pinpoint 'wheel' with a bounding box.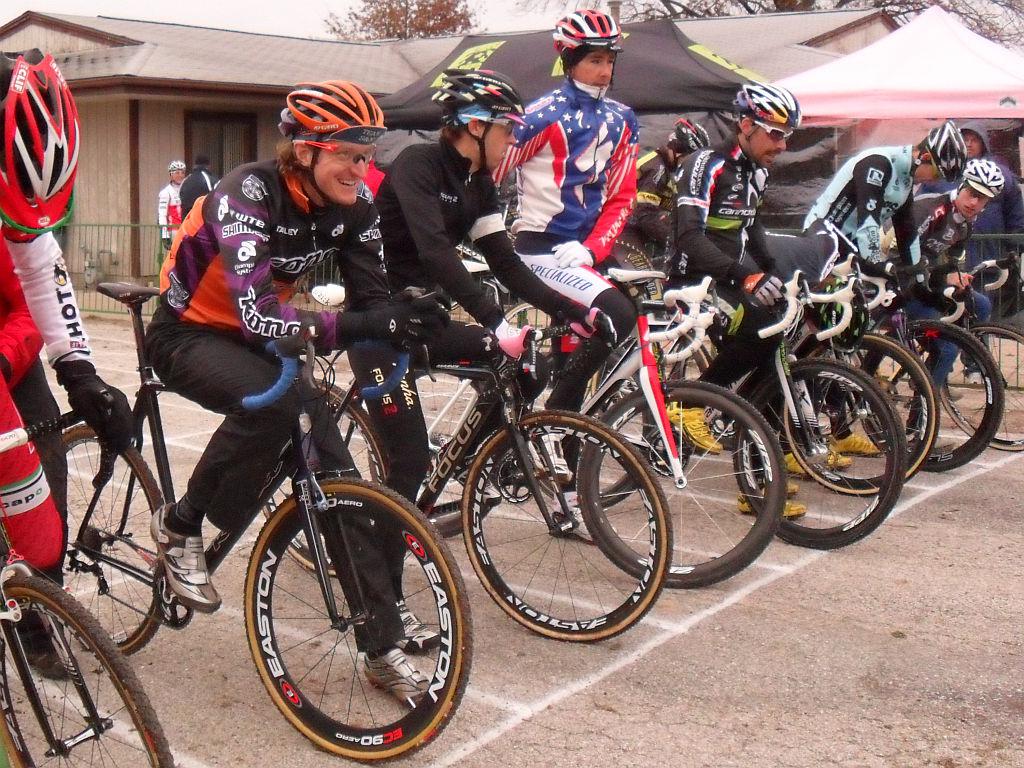
x1=22 y1=422 x2=177 y2=655.
